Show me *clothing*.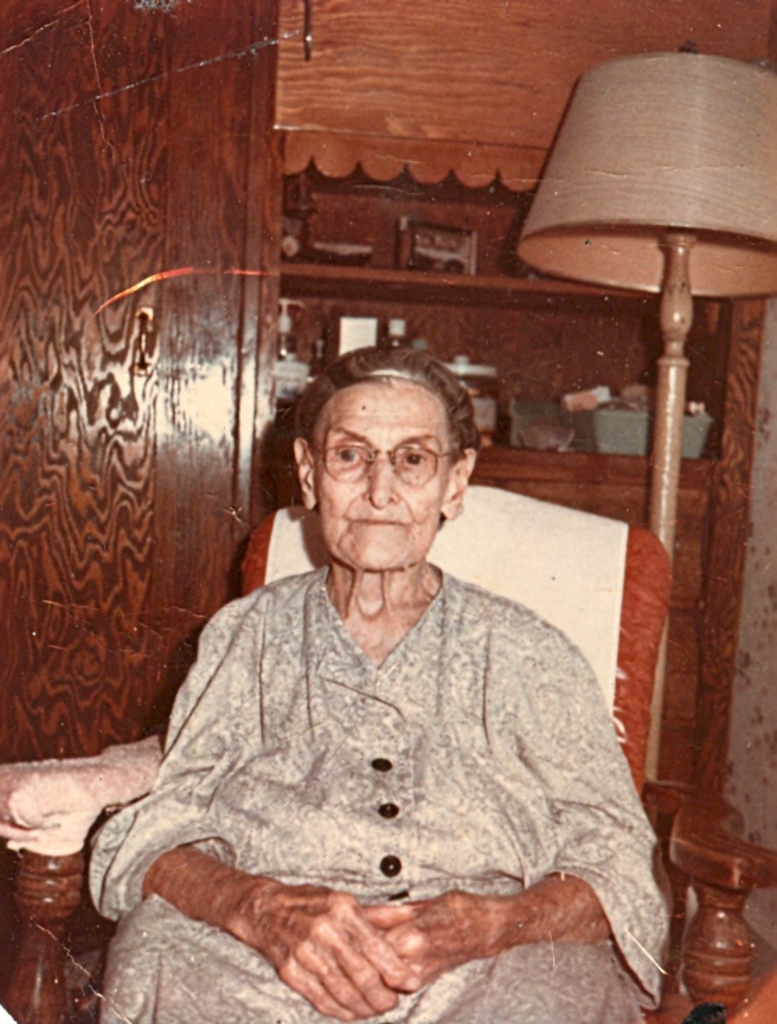
*clothing* is here: <box>101,492,667,1005</box>.
